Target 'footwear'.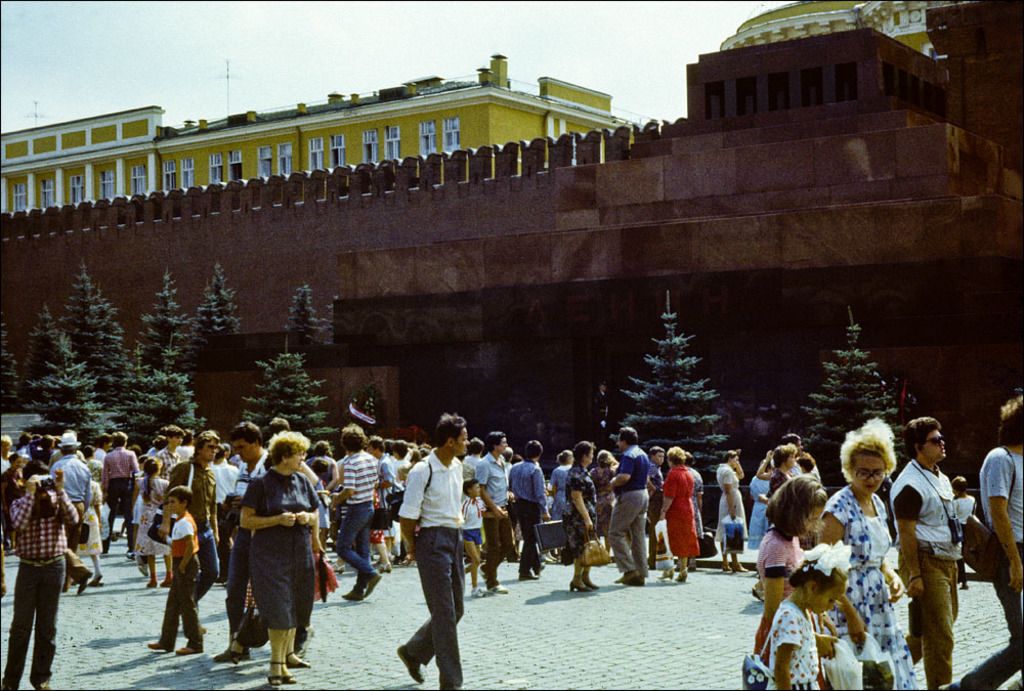
Target region: {"left": 35, "top": 675, "right": 51, "bottom": 690}.
